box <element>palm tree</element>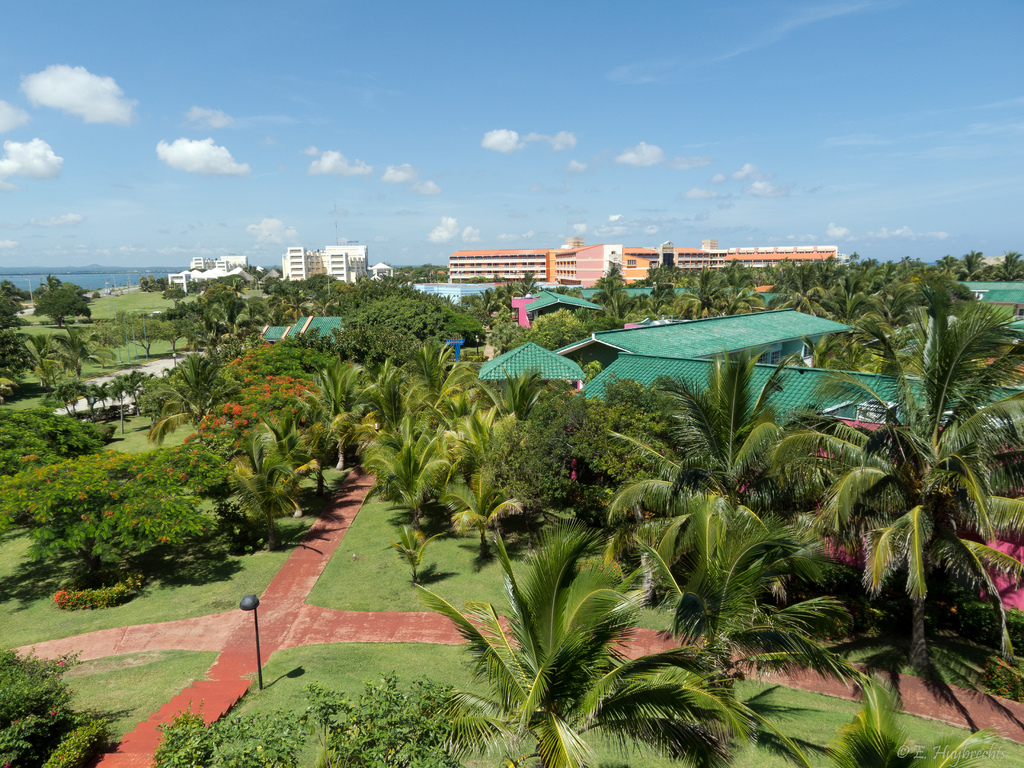
<box>614,385,808,653</box>
